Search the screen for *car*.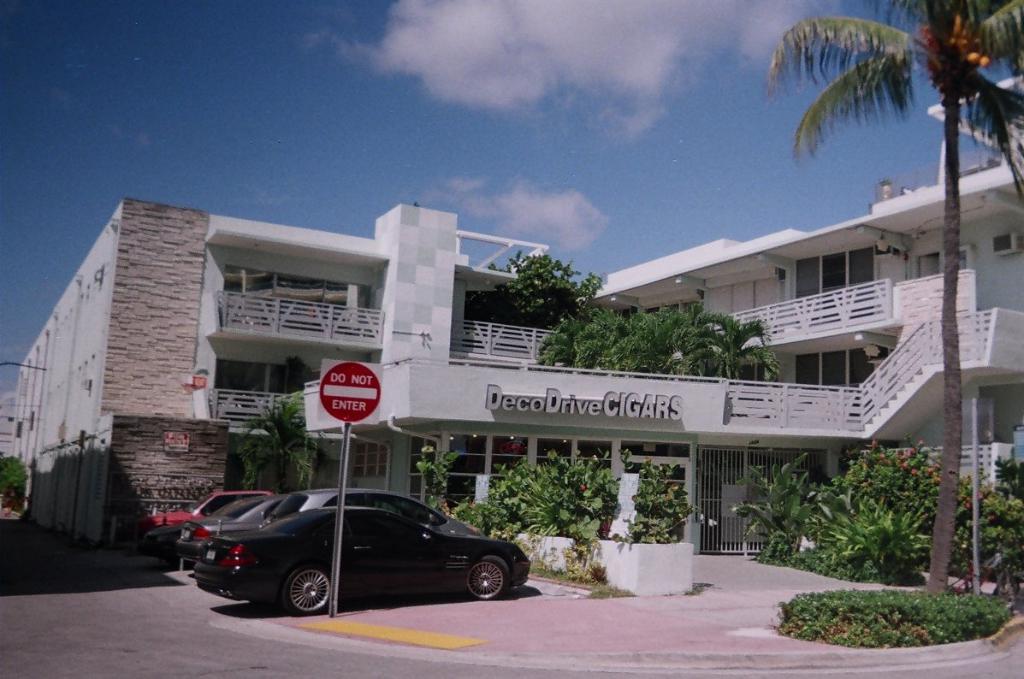
Found at <region>259, 488, 482, 536</region>.
